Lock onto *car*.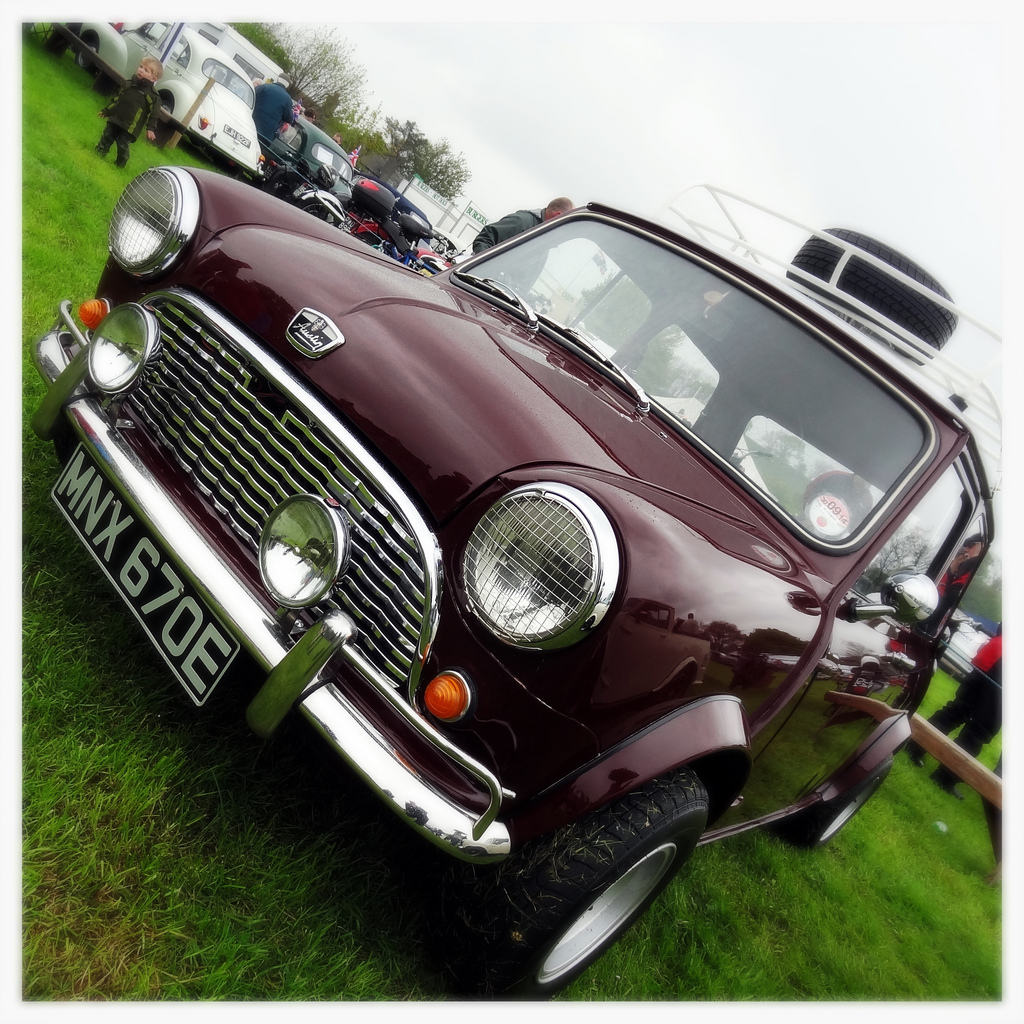
Locked: l=331, t=196, r=428, b=242.
